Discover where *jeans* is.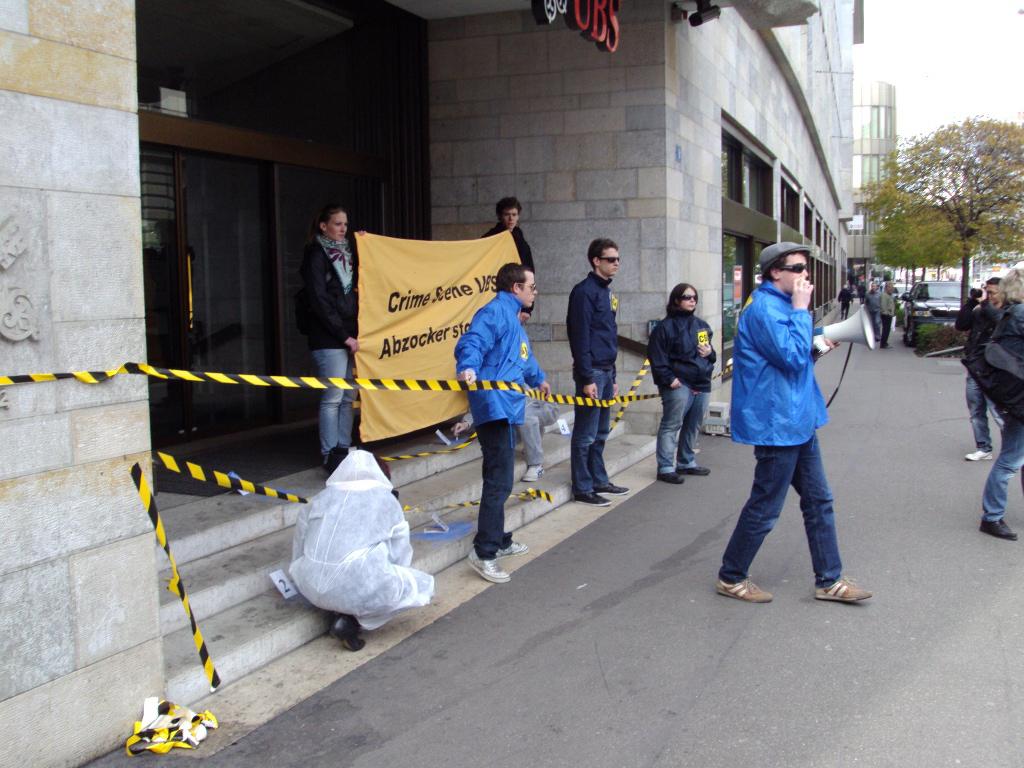
Discovered at l=317, t=347, r=363, b=475.
